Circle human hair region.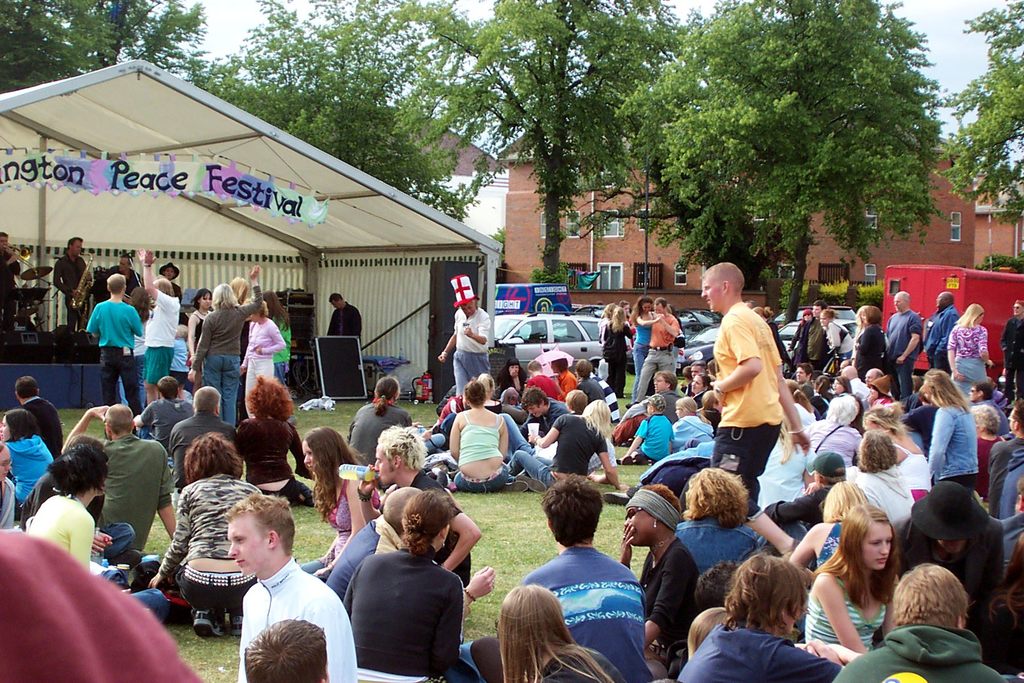
Region: 243 617 329 682.
